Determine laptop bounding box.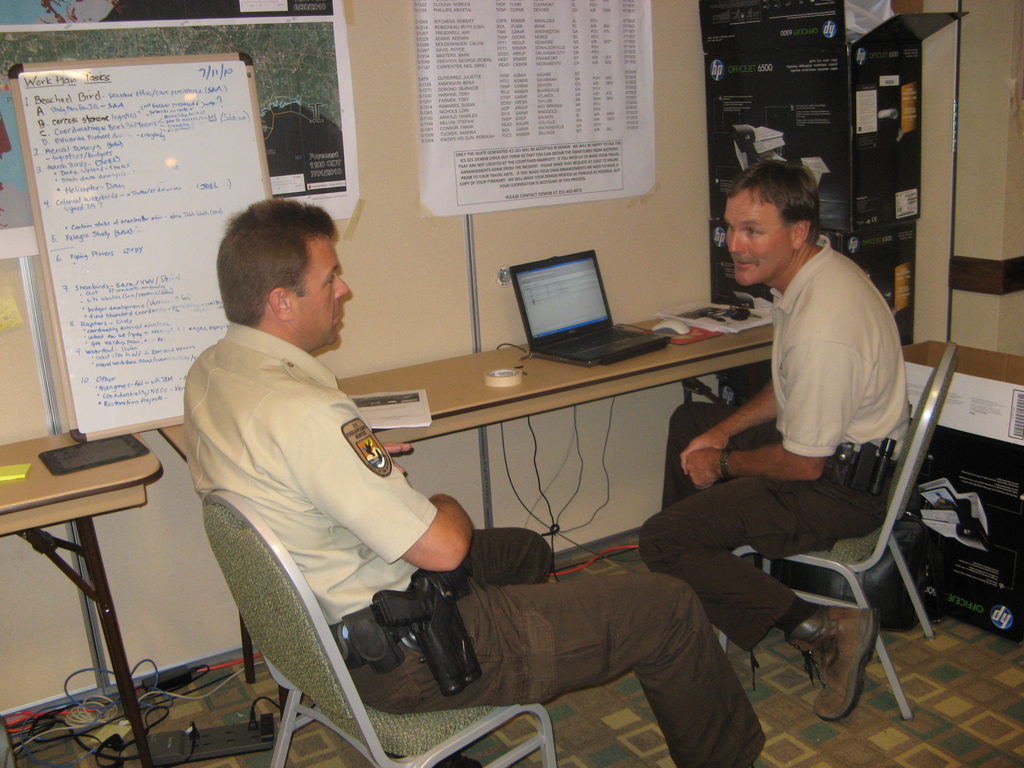
Determined: 506/242/670/367.
